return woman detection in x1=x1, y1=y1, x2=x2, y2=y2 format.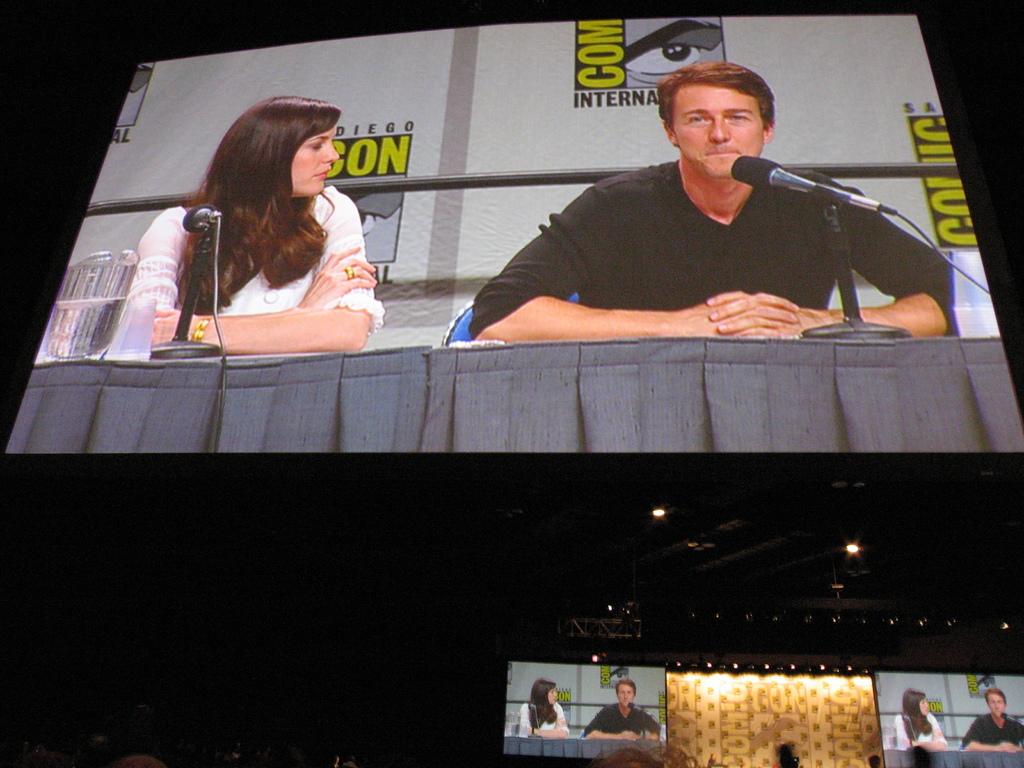
x1=892, y1=689, x2=953, y2=751.
